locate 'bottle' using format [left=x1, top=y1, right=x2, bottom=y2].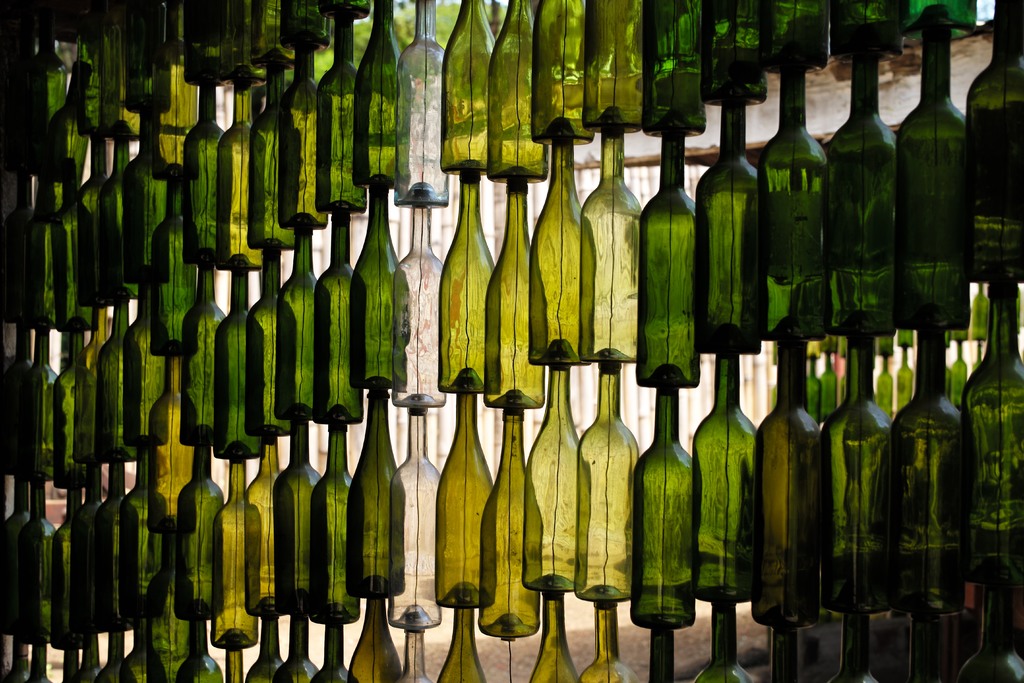
[left=384, top=398, right=447, bottom=625].
